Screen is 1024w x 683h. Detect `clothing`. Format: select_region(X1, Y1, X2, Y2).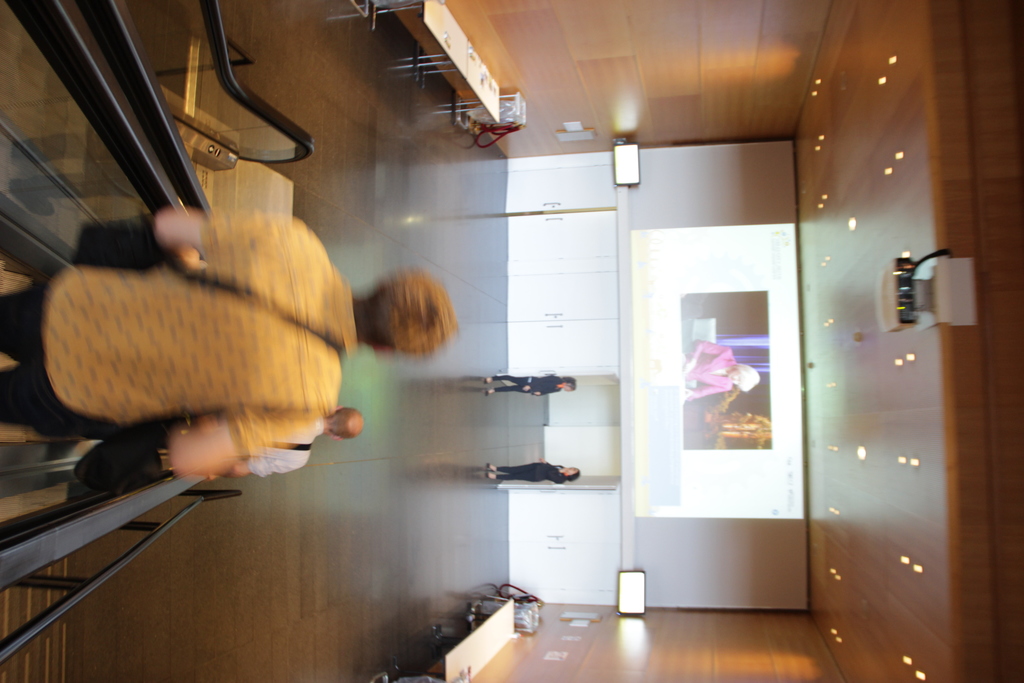
select_region(0, 204, 360, 457).
